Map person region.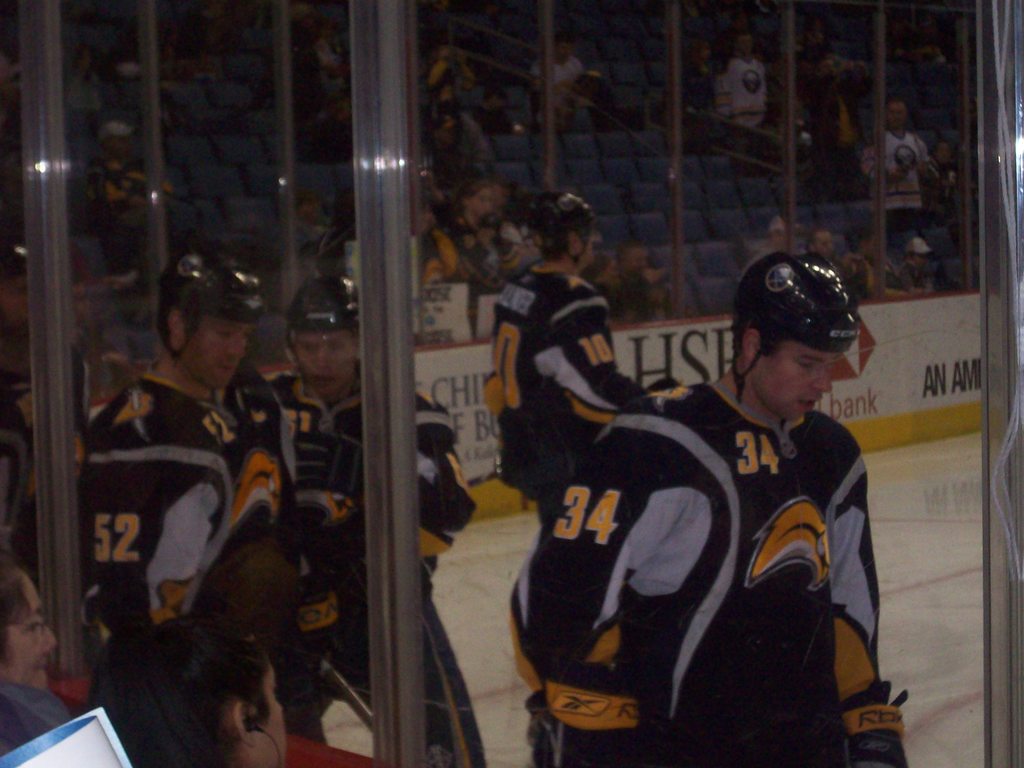
Mapped to l=527, t=32, r=593, b=125.
